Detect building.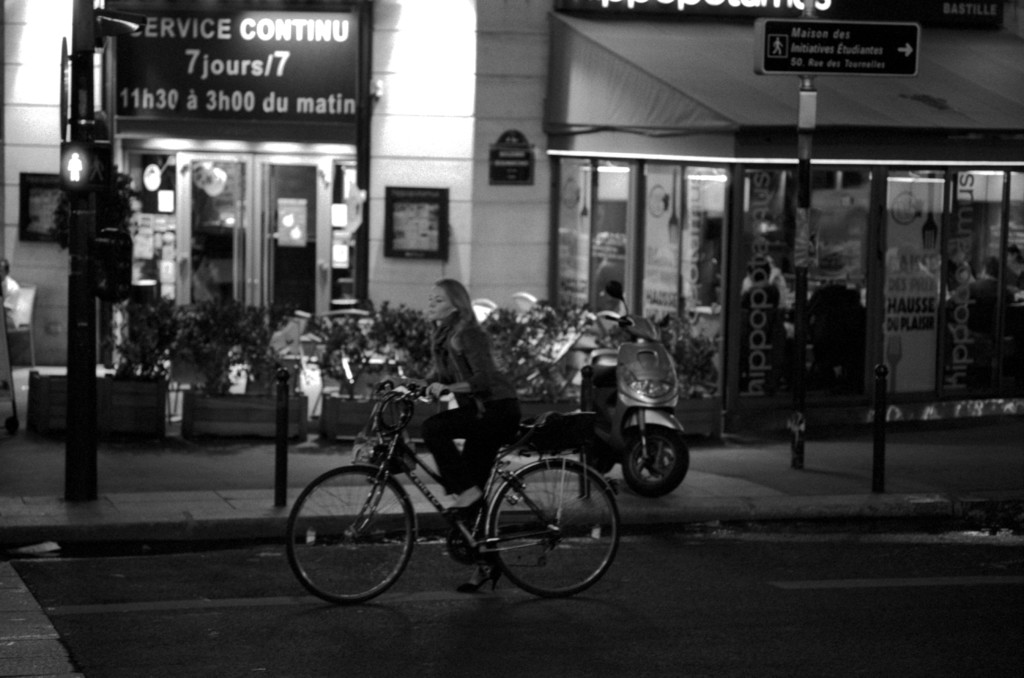
Detected at left=0, top=0, right=1023, bottom=440.
